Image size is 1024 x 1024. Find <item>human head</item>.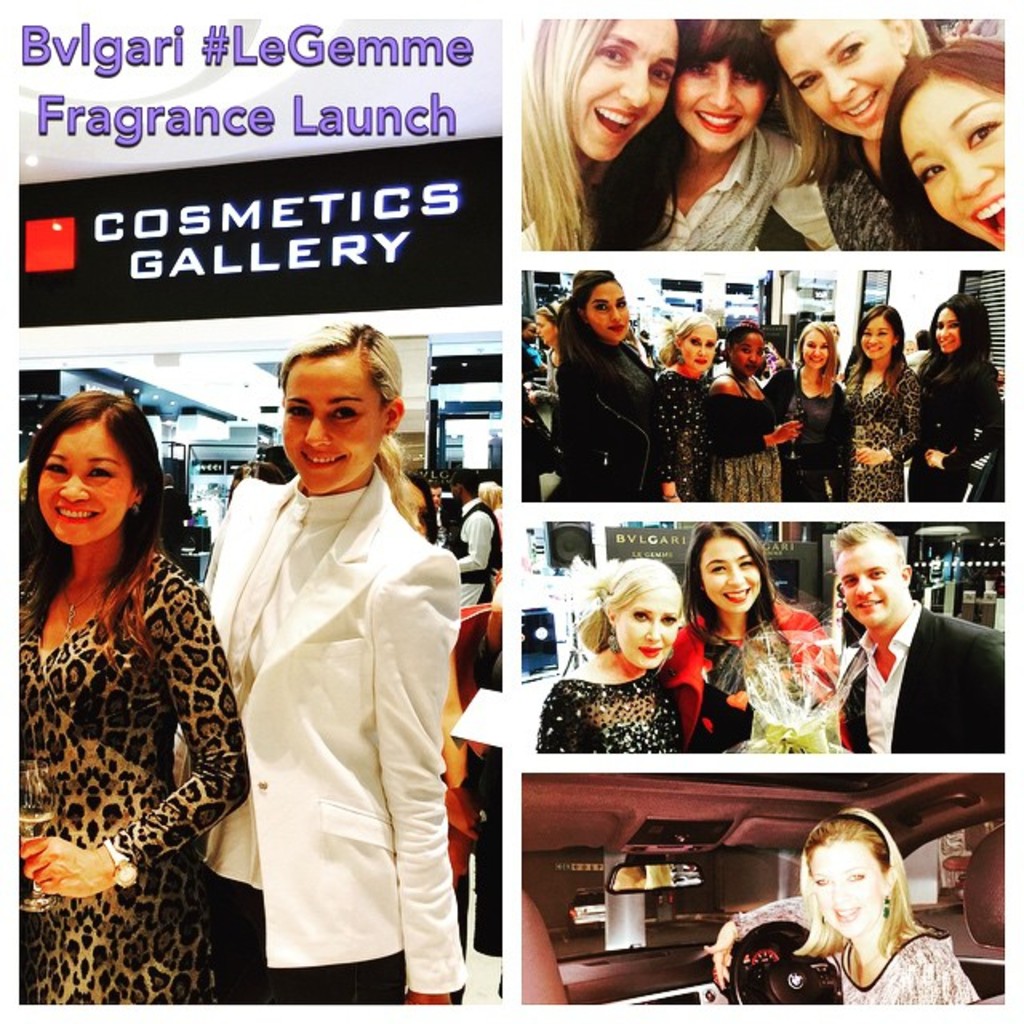
crop(400, 472, 435, 538).
